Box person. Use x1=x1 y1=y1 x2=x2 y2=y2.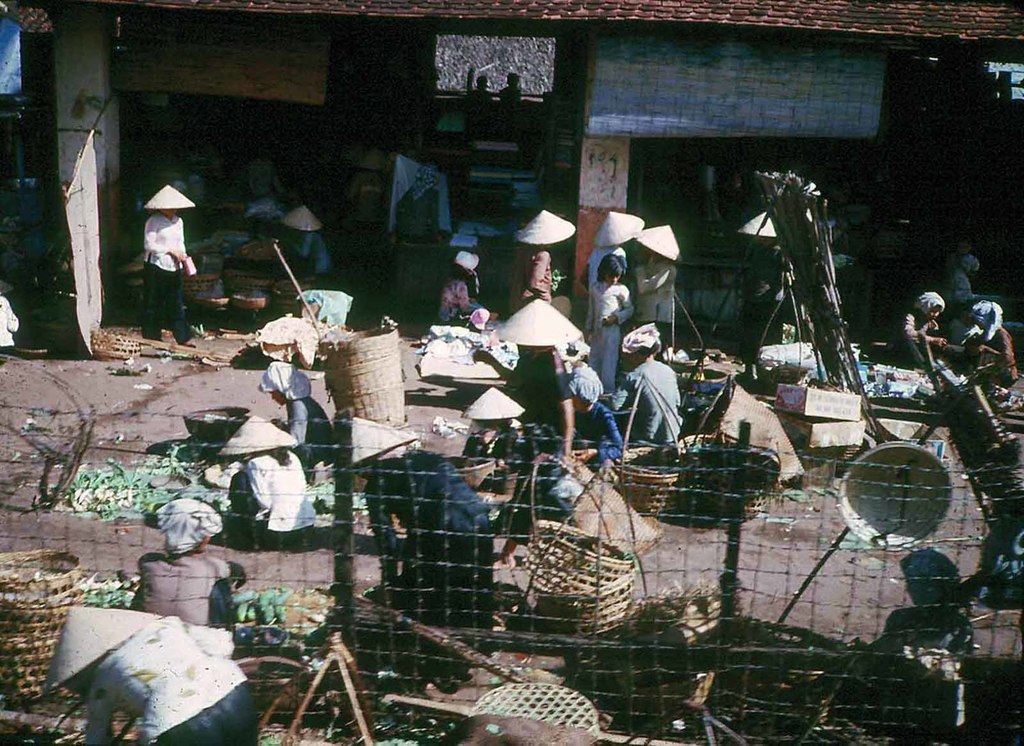
x1=950 y1=302 x2=1018 y2=399.
